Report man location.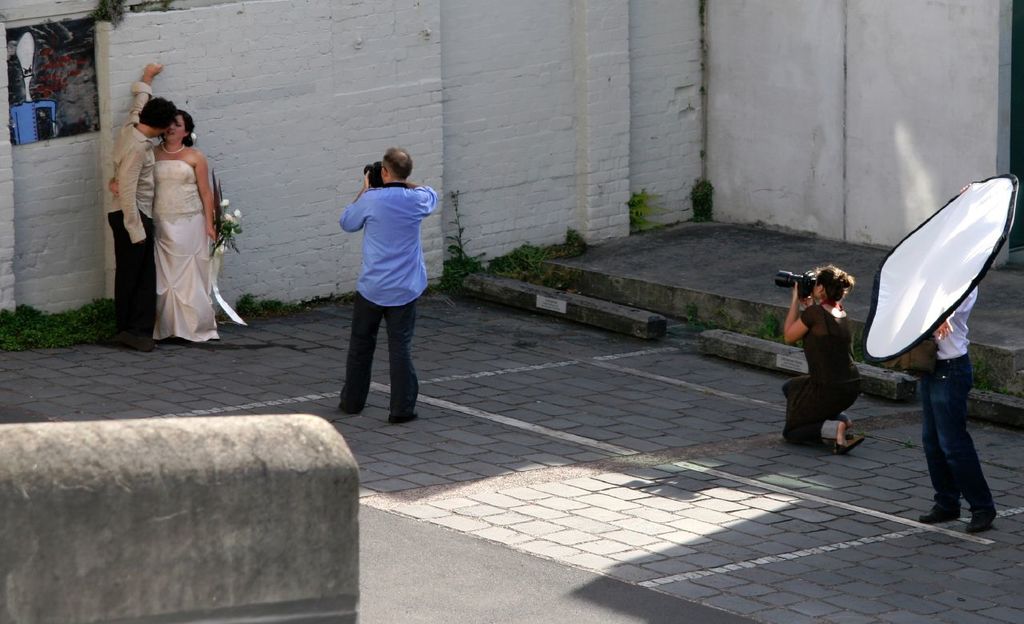
Report: l=106, t=58, r=180, b=356.
